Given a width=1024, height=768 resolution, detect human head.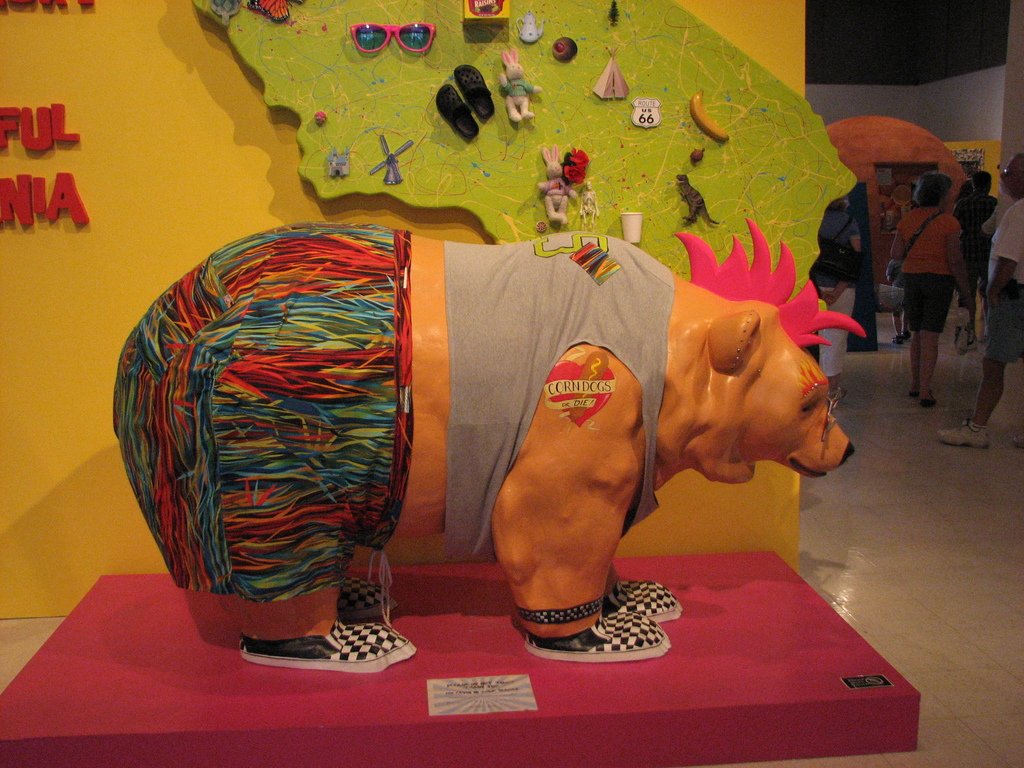
911/166/952/205.
